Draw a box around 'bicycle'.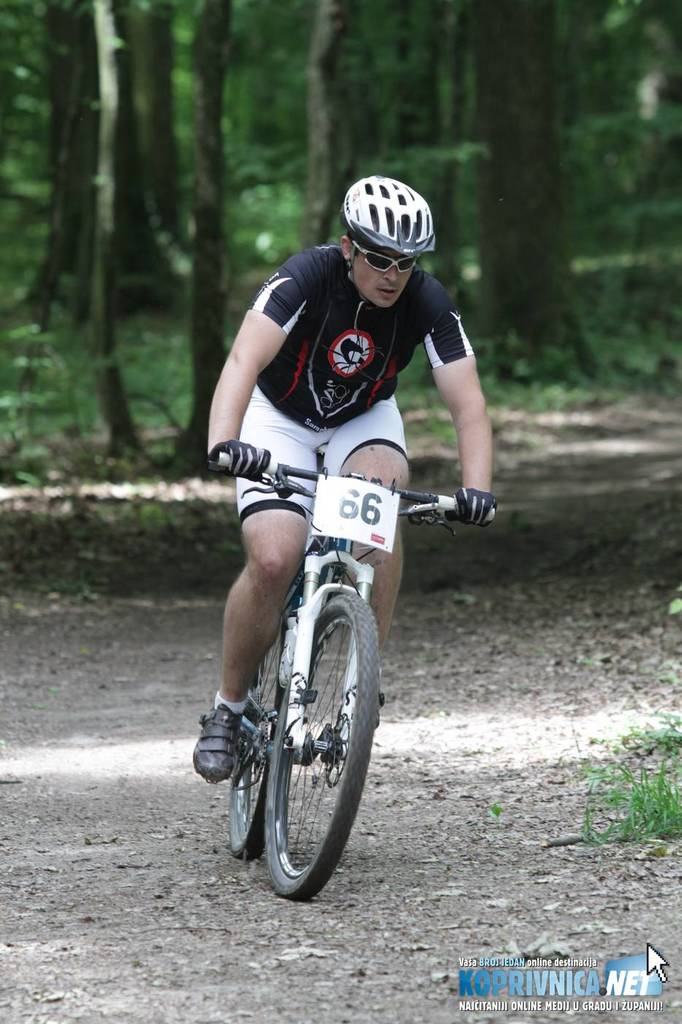
(187, 429, 477, 911).
